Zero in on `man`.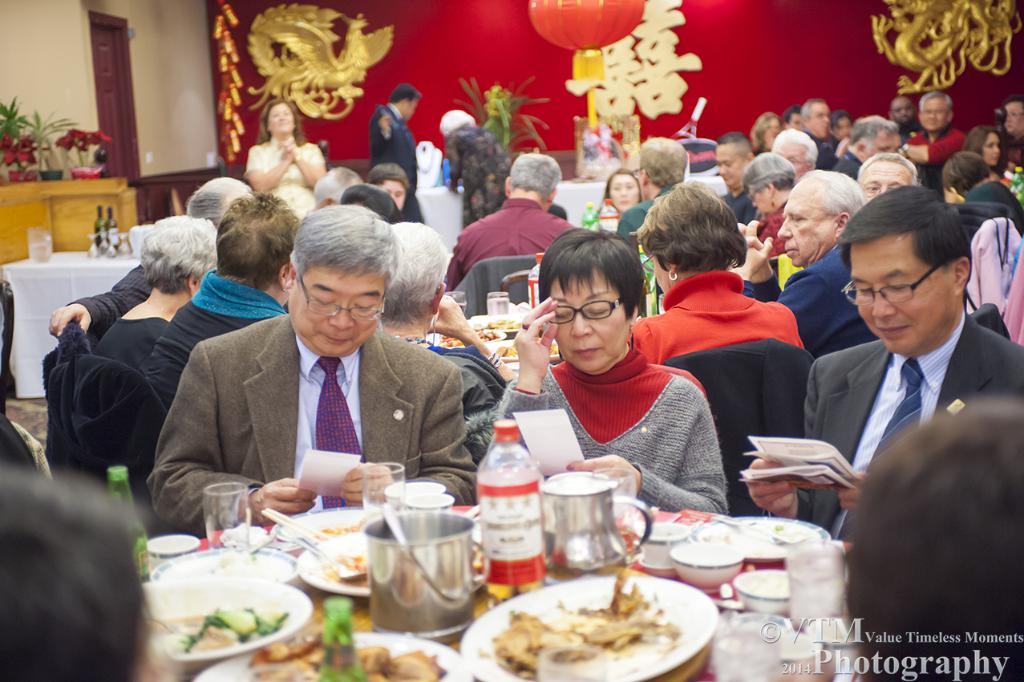
Zeroed in: left=824, top=111, right=903, bottom=183.
